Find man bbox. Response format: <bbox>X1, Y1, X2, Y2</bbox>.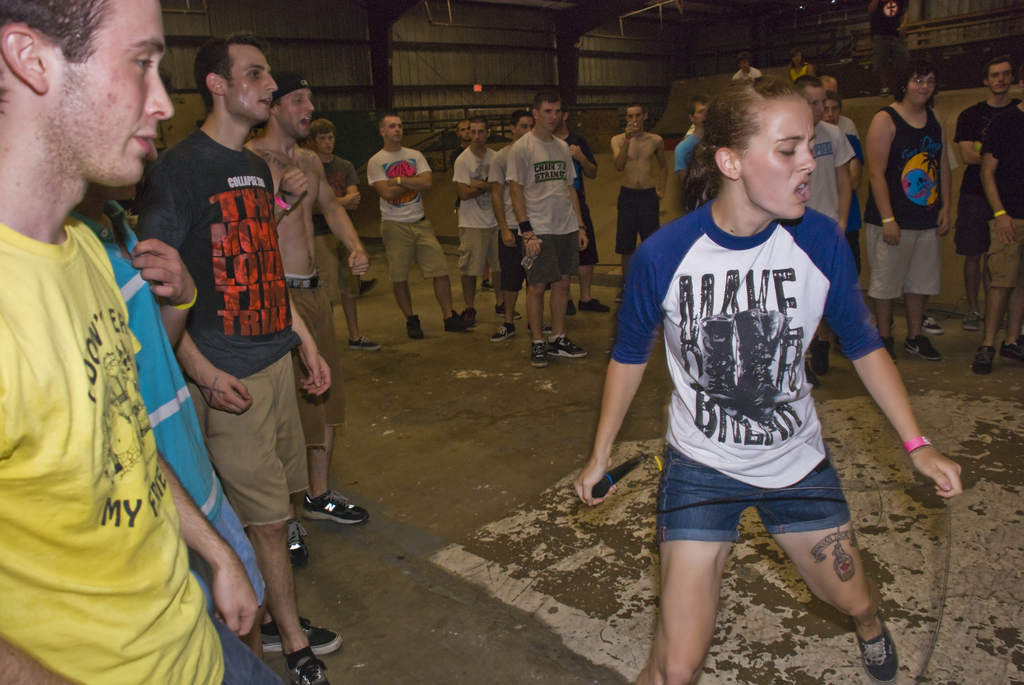
<bbox>0, 0, 280, 684</bbox>.
